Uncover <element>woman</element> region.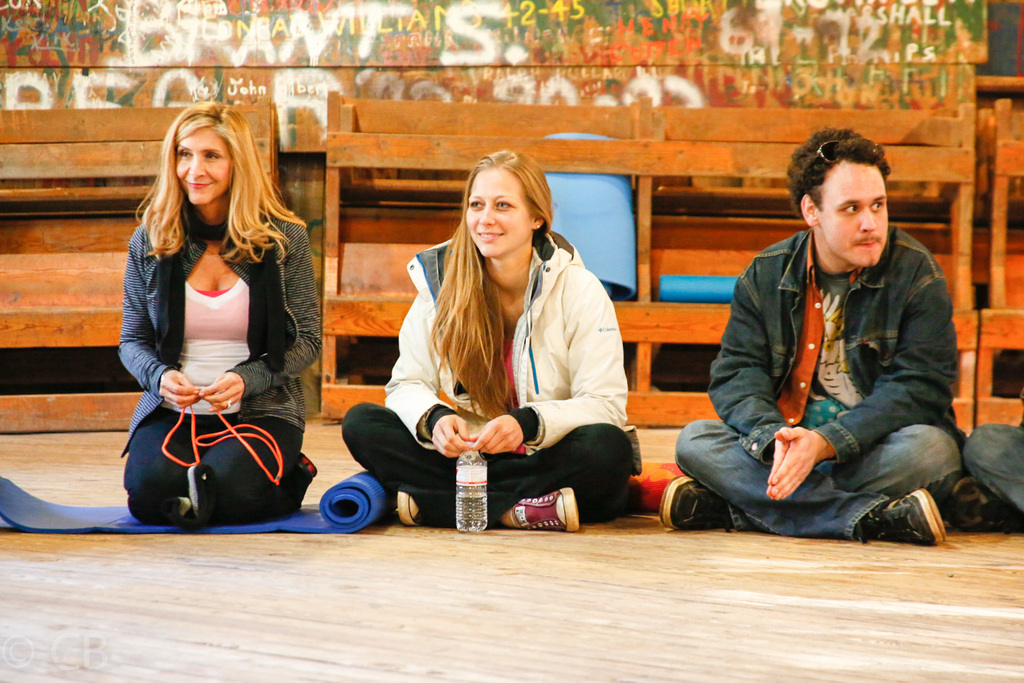
Uncovered: Rect(374, 145, 634, 546).
